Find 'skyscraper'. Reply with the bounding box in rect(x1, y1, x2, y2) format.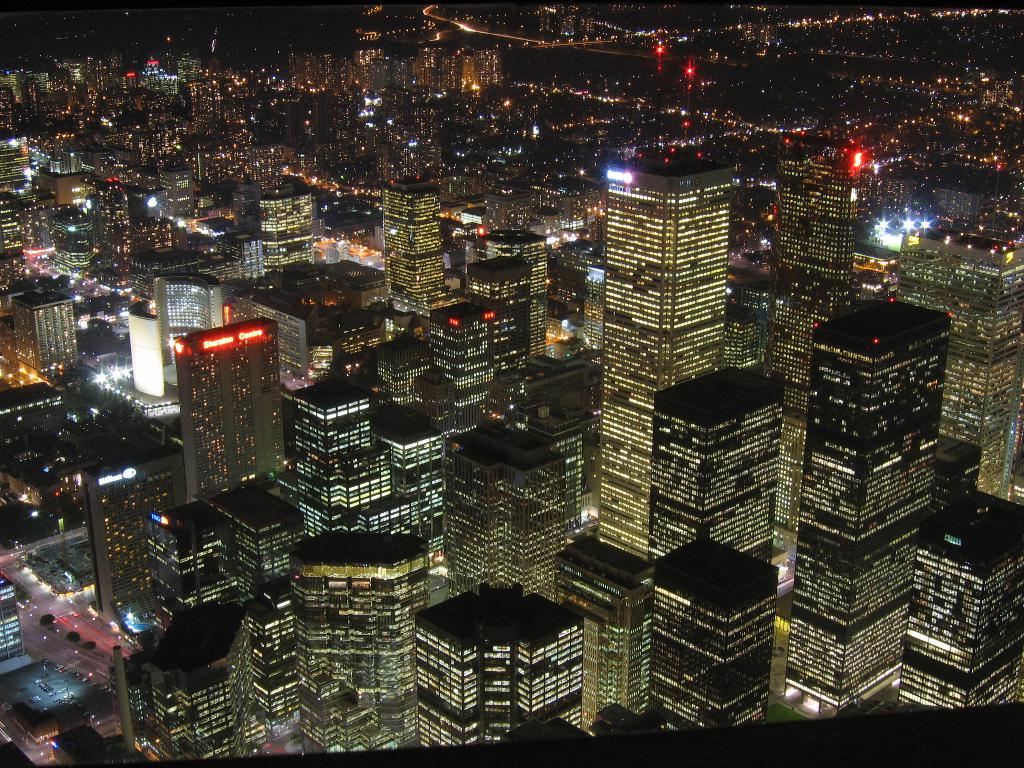
rect(177, 327, 280, 475).
